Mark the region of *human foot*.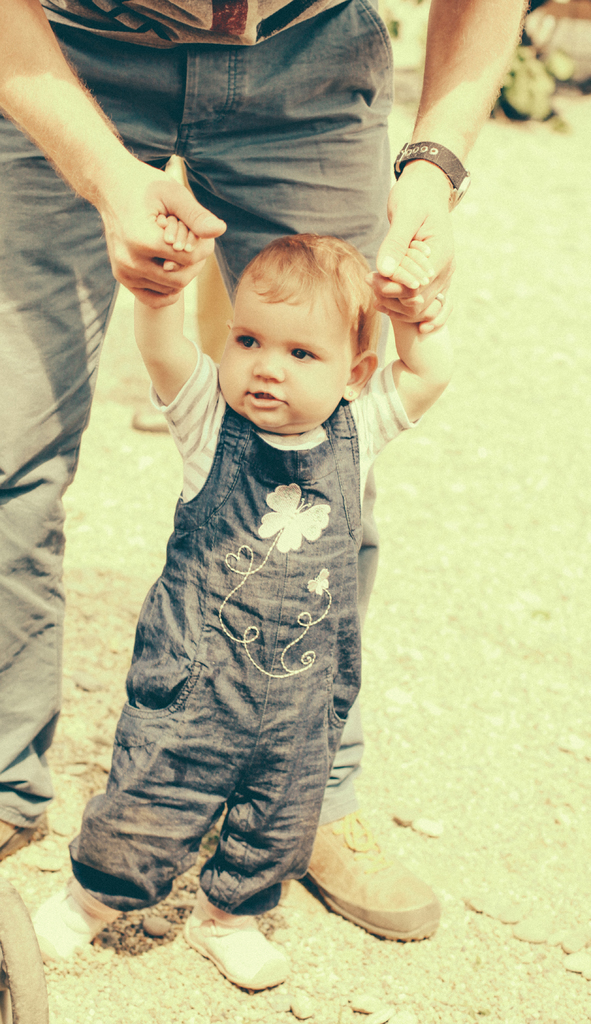
Region: [left=296, top=806, right=452, bottom=953].
